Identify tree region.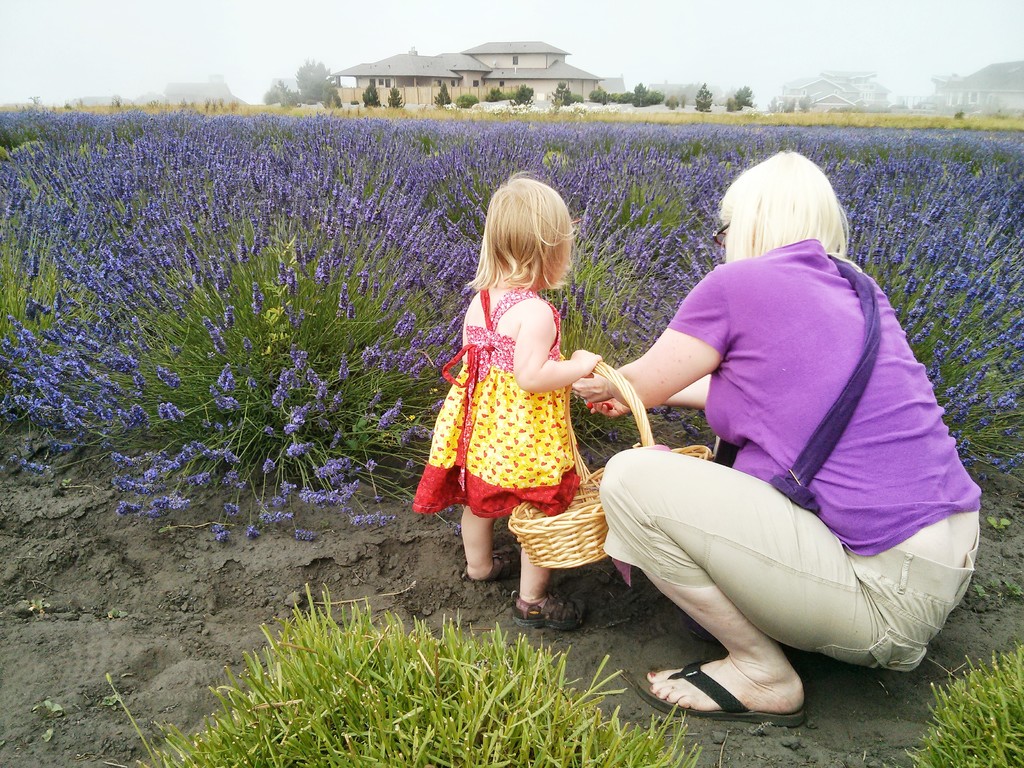
Region: [left=451, top=98, right=477, bottom=108].
